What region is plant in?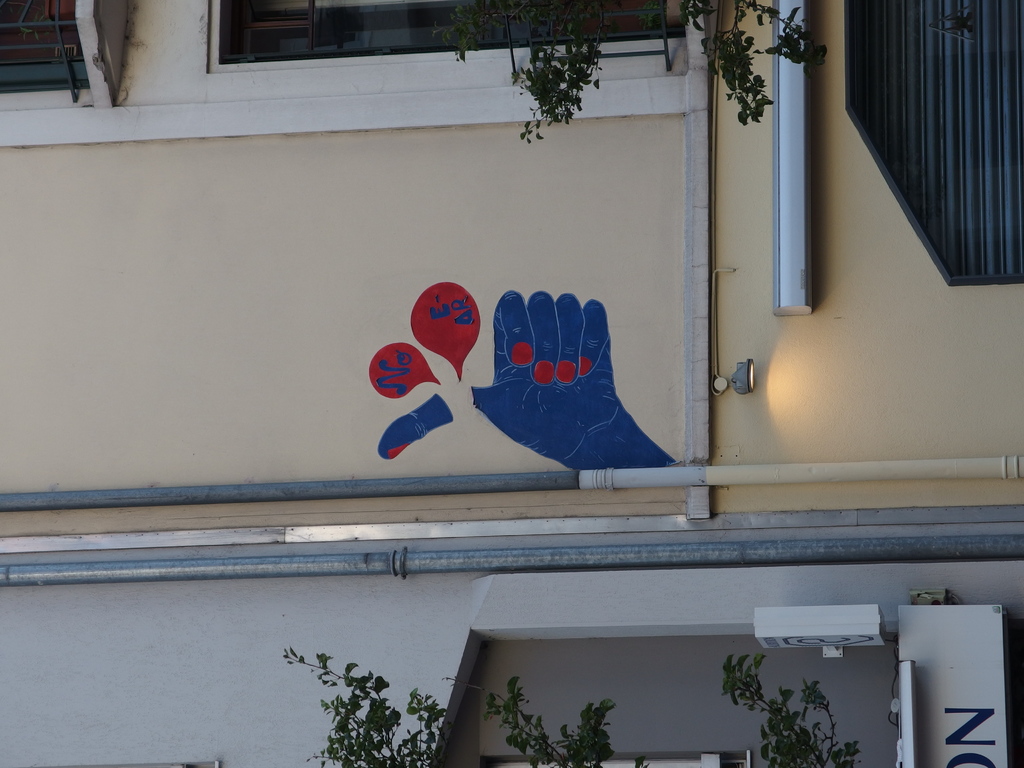
<bbox>447, 0, 483, 64</bbox>.
